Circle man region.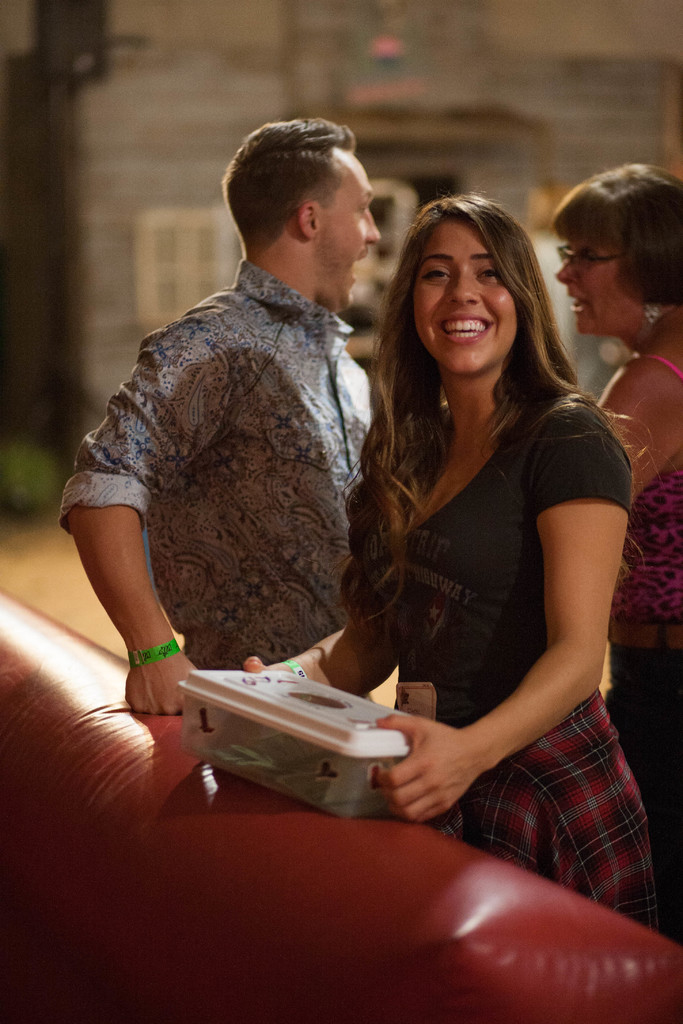
Region: bbox(55, 113, 384, 726).
